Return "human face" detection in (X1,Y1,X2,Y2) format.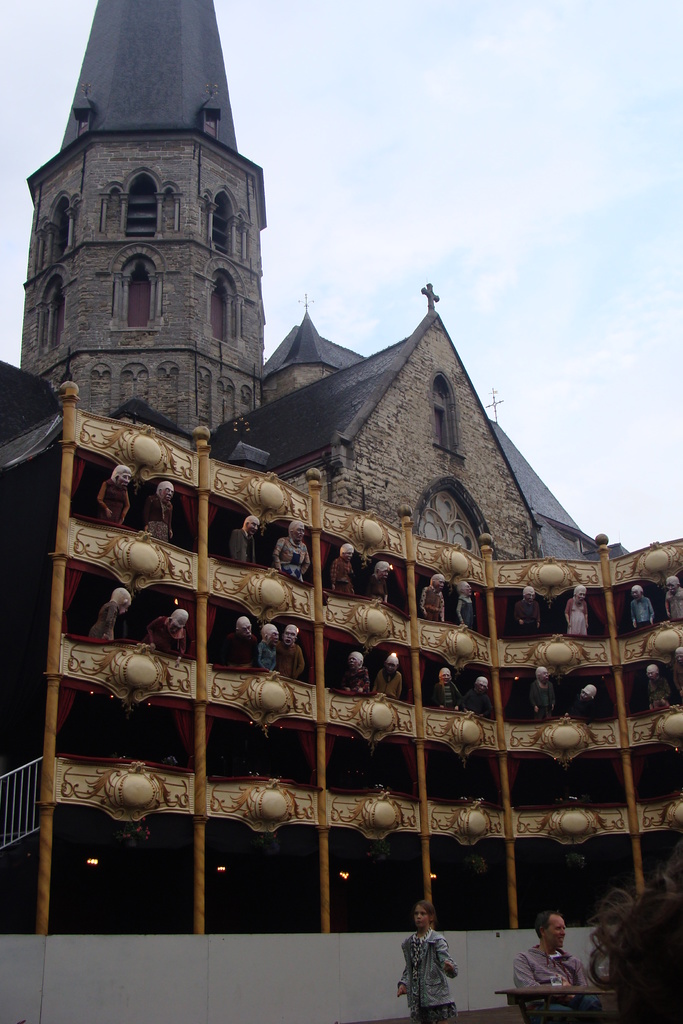
(571,583,590,611).
